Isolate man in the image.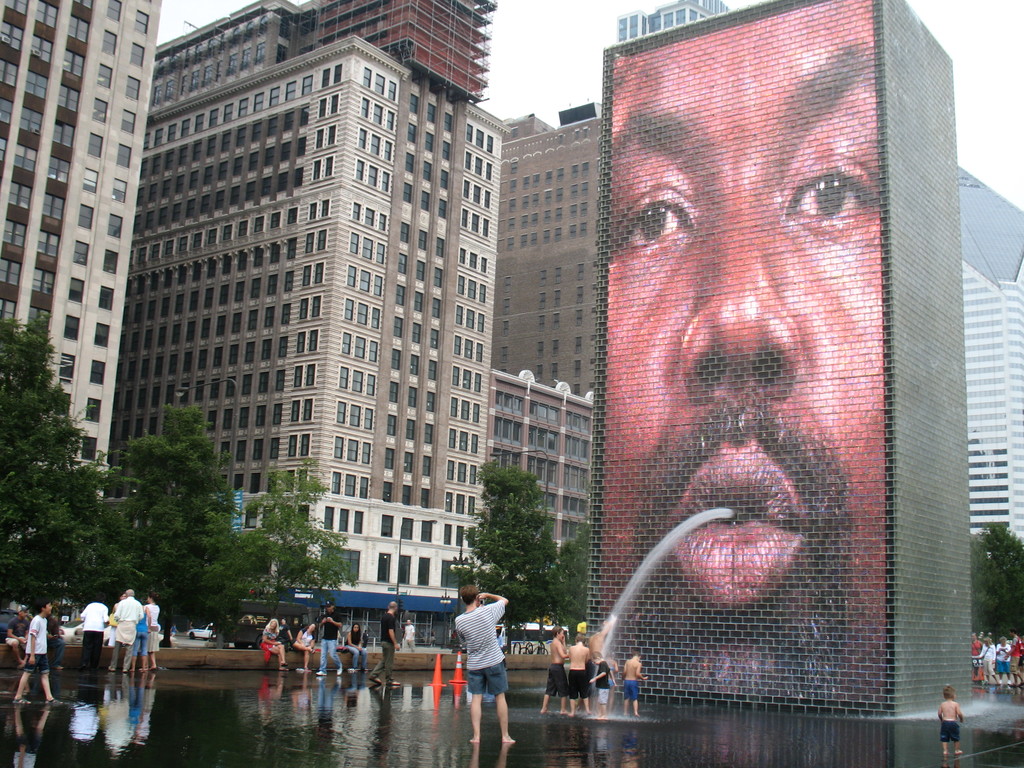
Isolated region: locate(367, 602, 402, 687).
